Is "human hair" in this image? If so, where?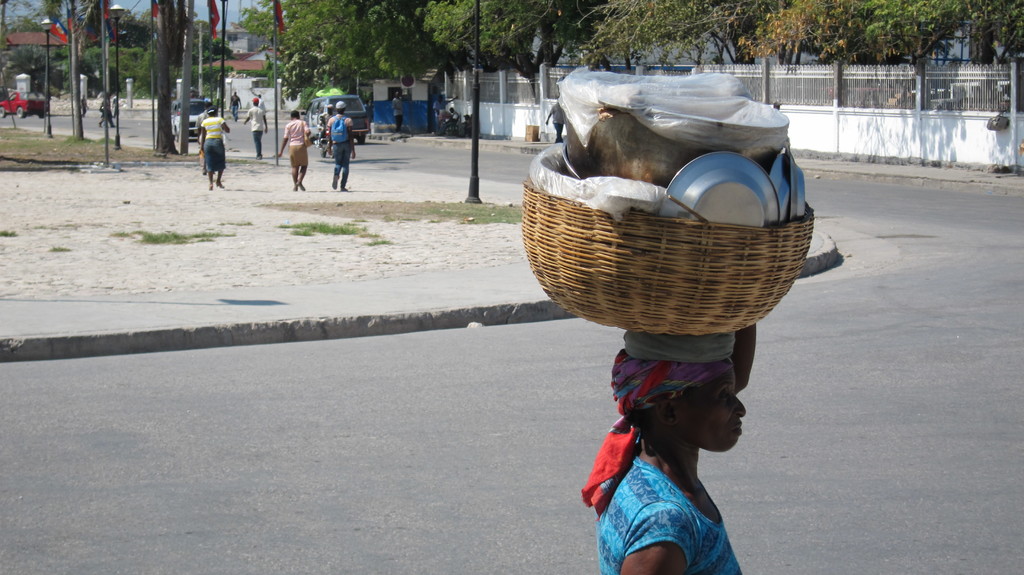
Yes, at 291,109,299,118.
